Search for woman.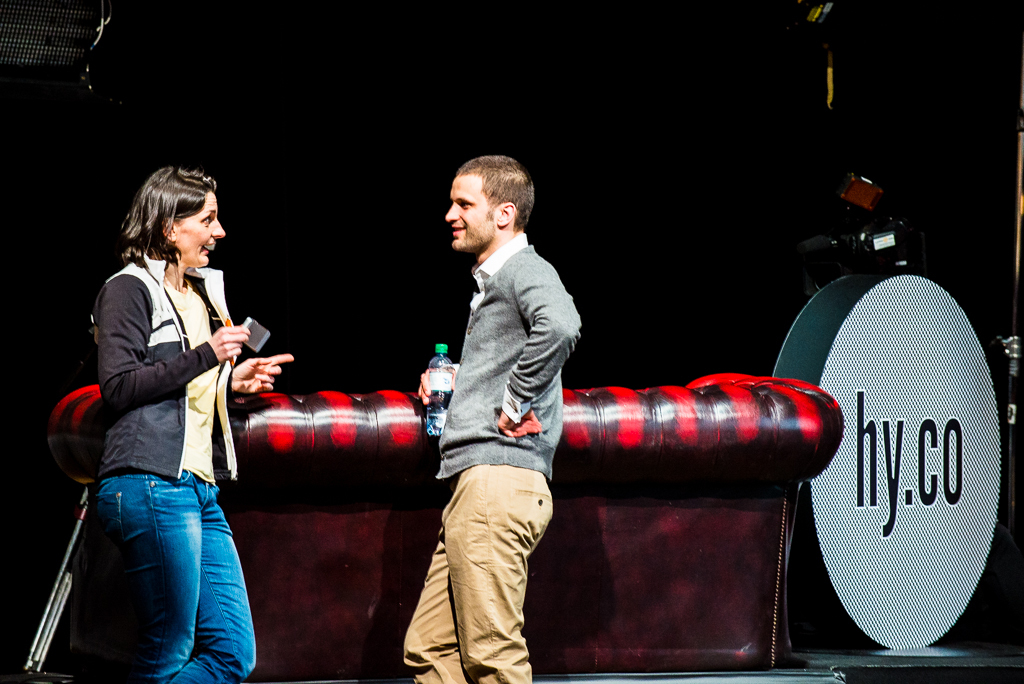
Found at {"left": 92, "top": 174, "right": 293, "bottom": 683}.
